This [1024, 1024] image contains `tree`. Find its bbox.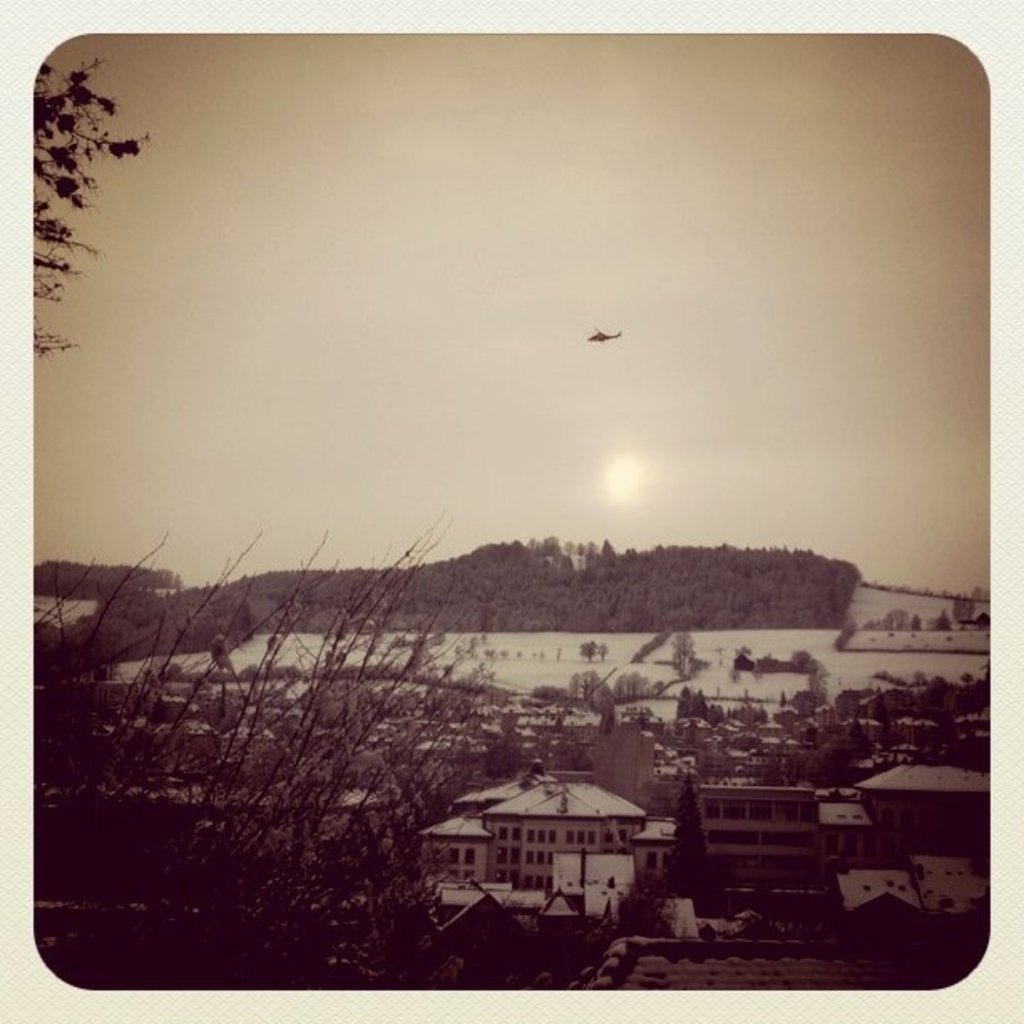
x1=596, y1=641, x2=611, y2=669.
